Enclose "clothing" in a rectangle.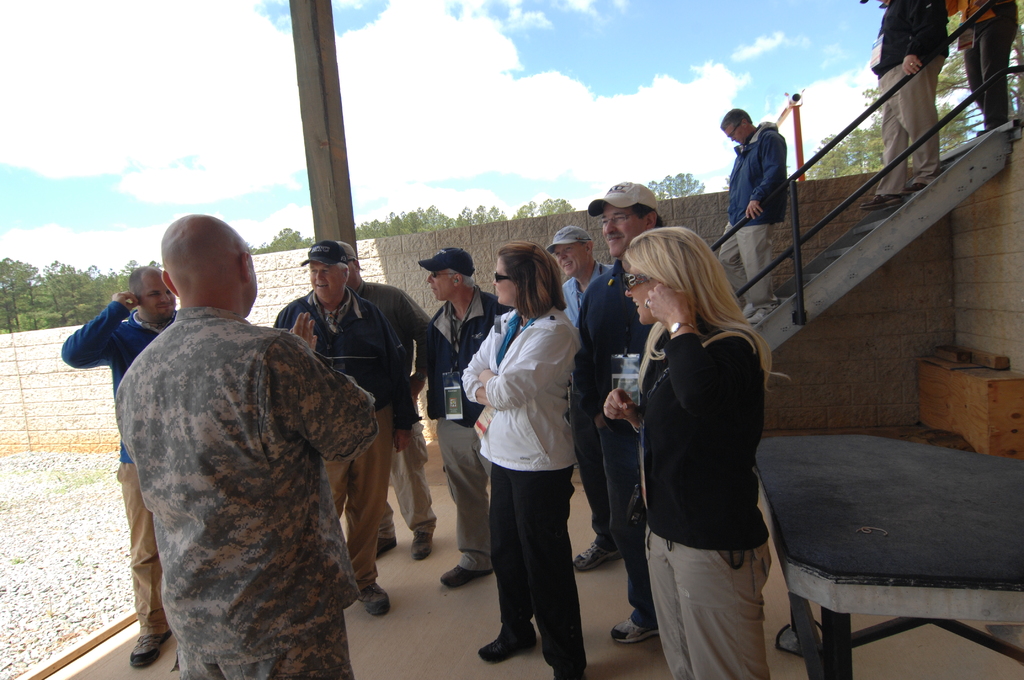
rect(358, 276, 456, 540).
